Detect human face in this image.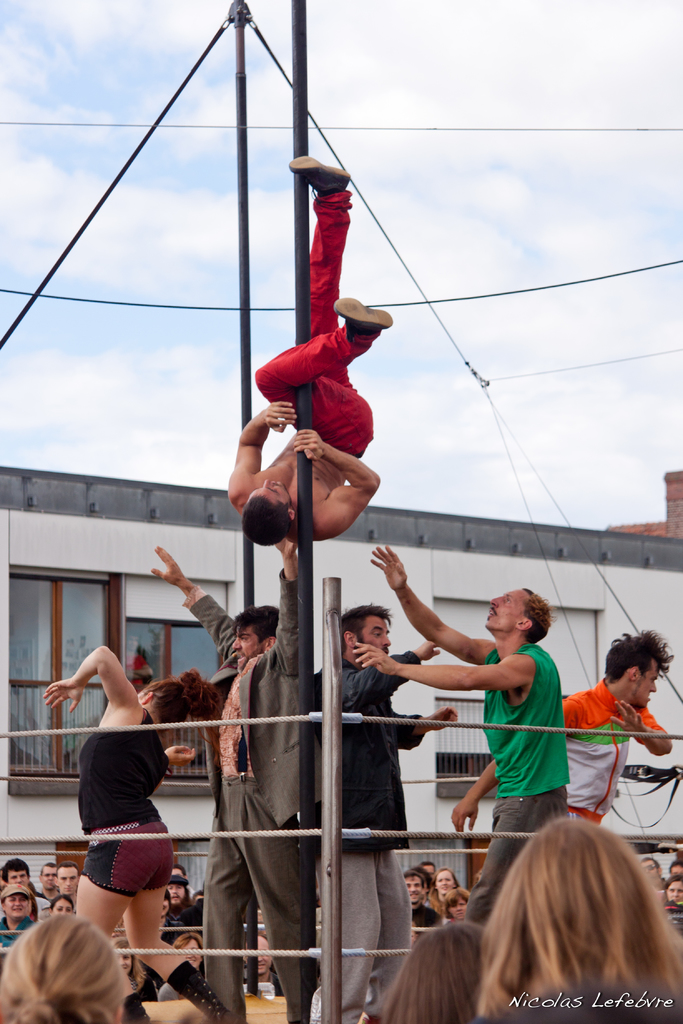
Detection: (left=5, top=895, right=29, bottom=918).
